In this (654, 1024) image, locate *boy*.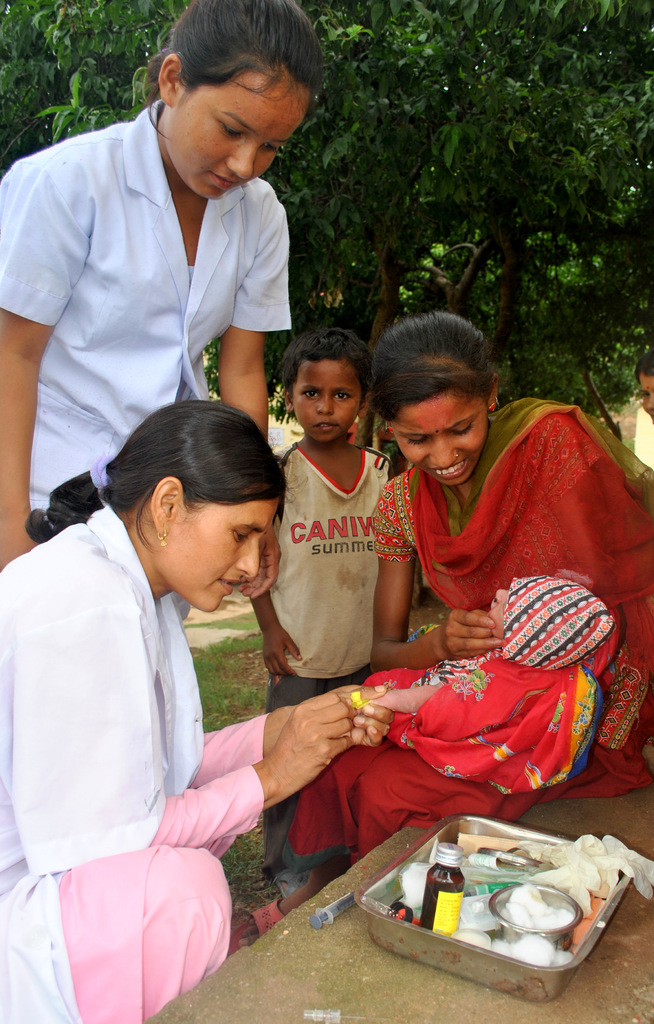
Bounding box: region(243, 324, 395, 909).
